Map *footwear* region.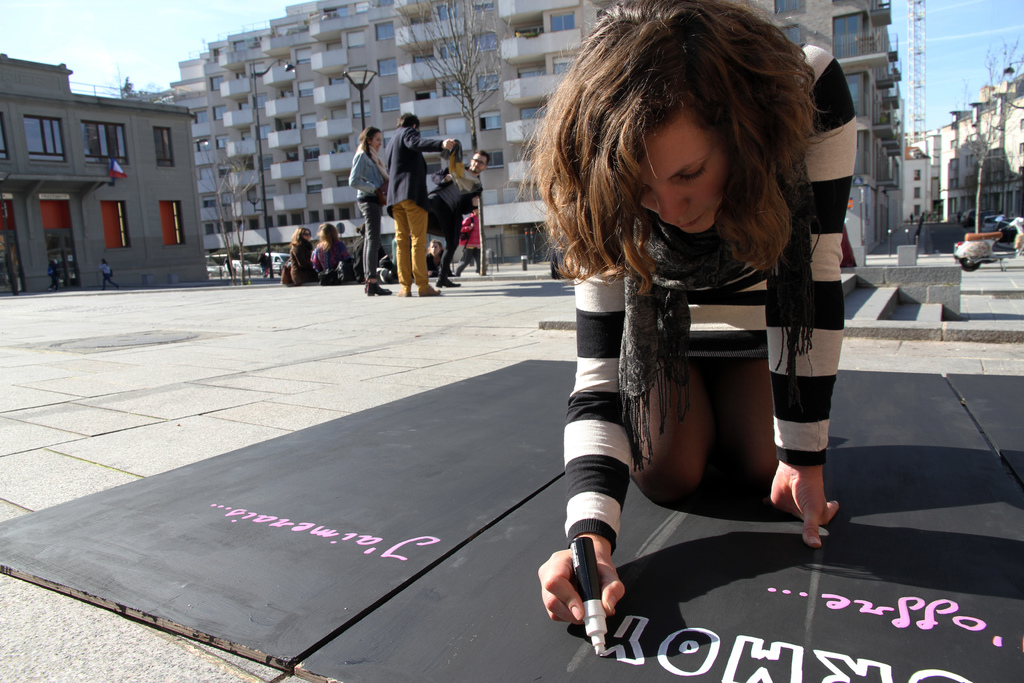
Mapped to bbox(368, 281, 392, 297).
